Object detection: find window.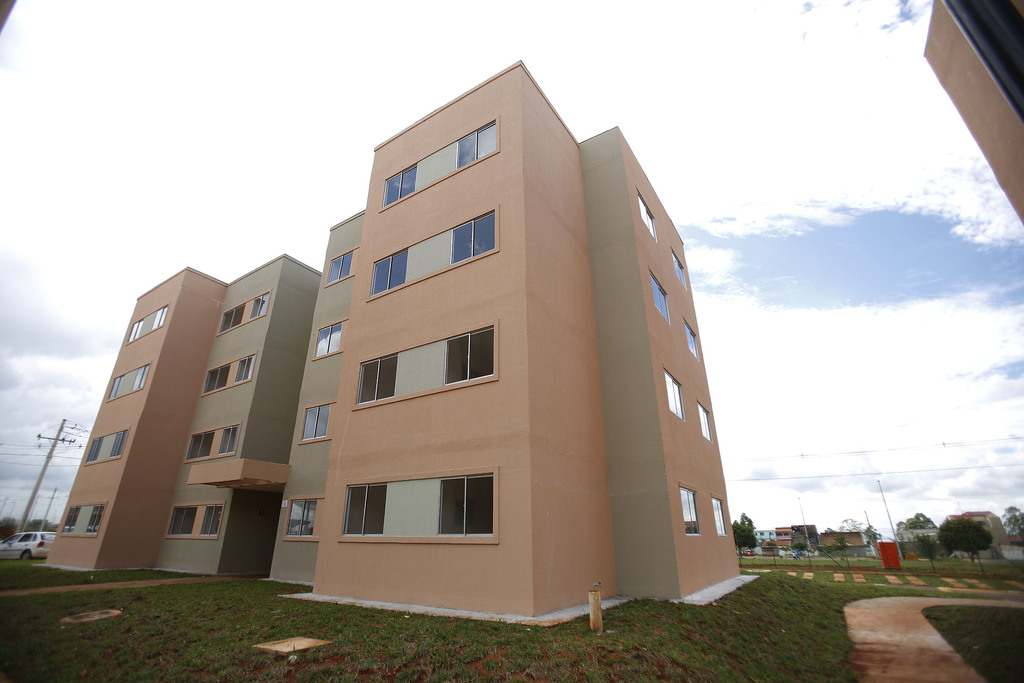
[81,429,129,466].
